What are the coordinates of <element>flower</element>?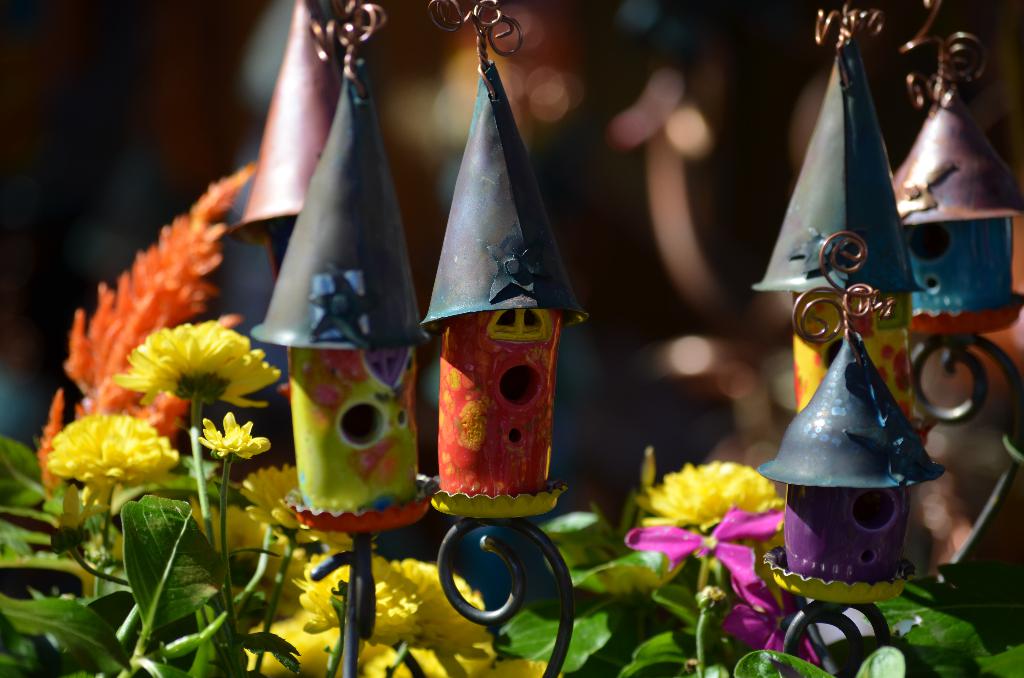
x1=645, y1=467, x2=779, y2=528.
